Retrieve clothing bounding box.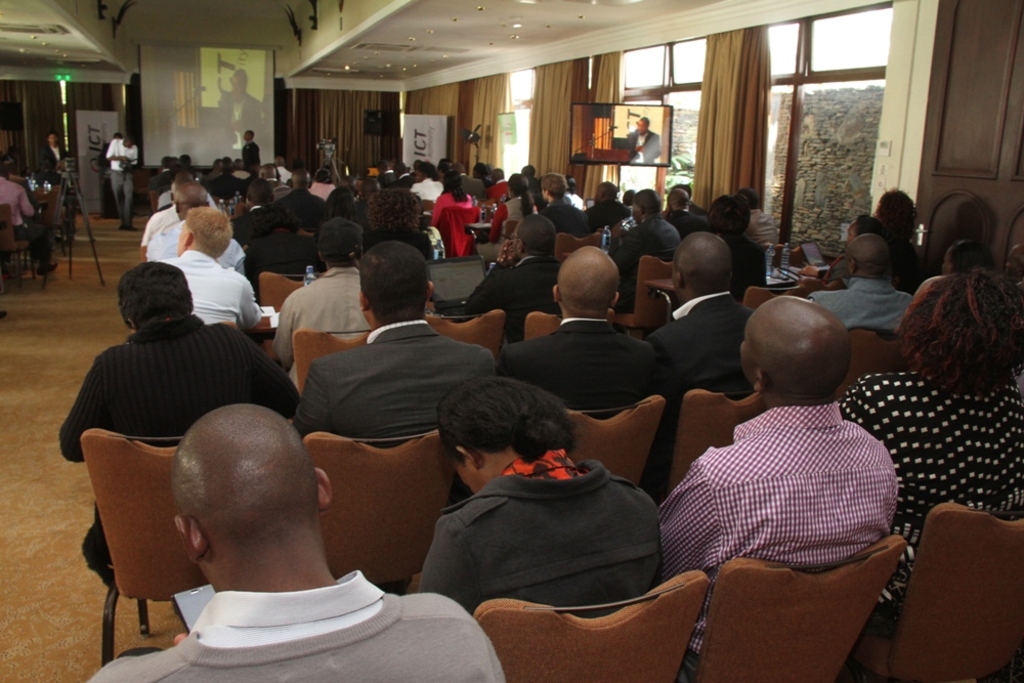
Bounding box: left=424, top=251, right=572, bottom=319.
